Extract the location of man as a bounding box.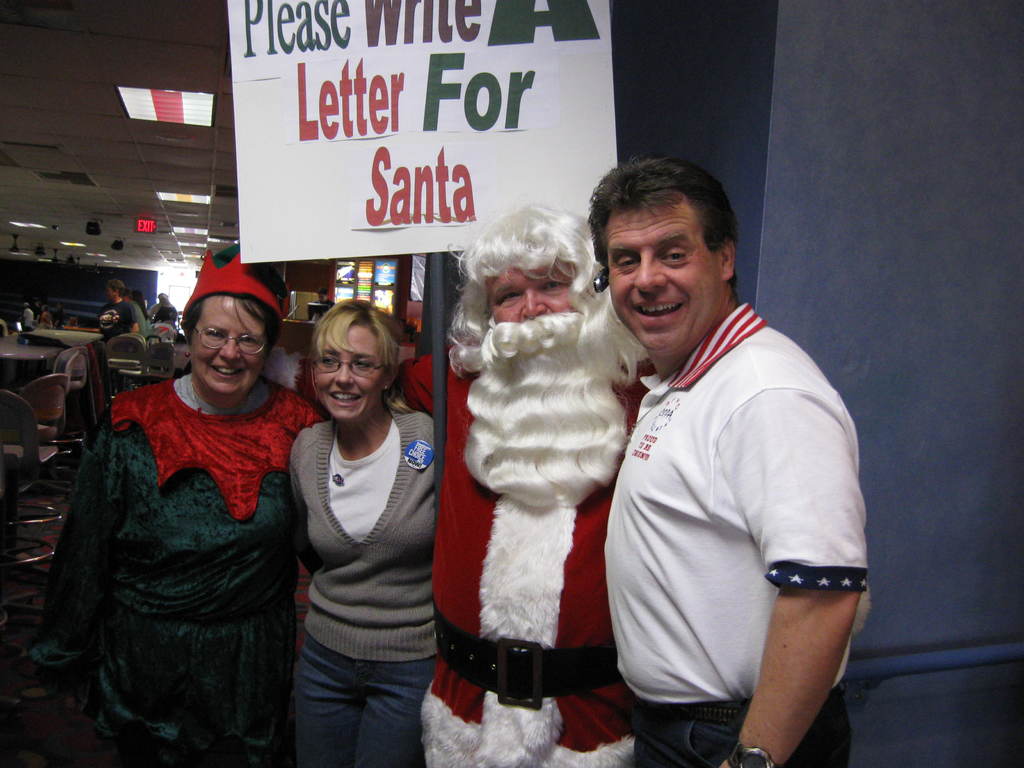
256 198 655 767.
